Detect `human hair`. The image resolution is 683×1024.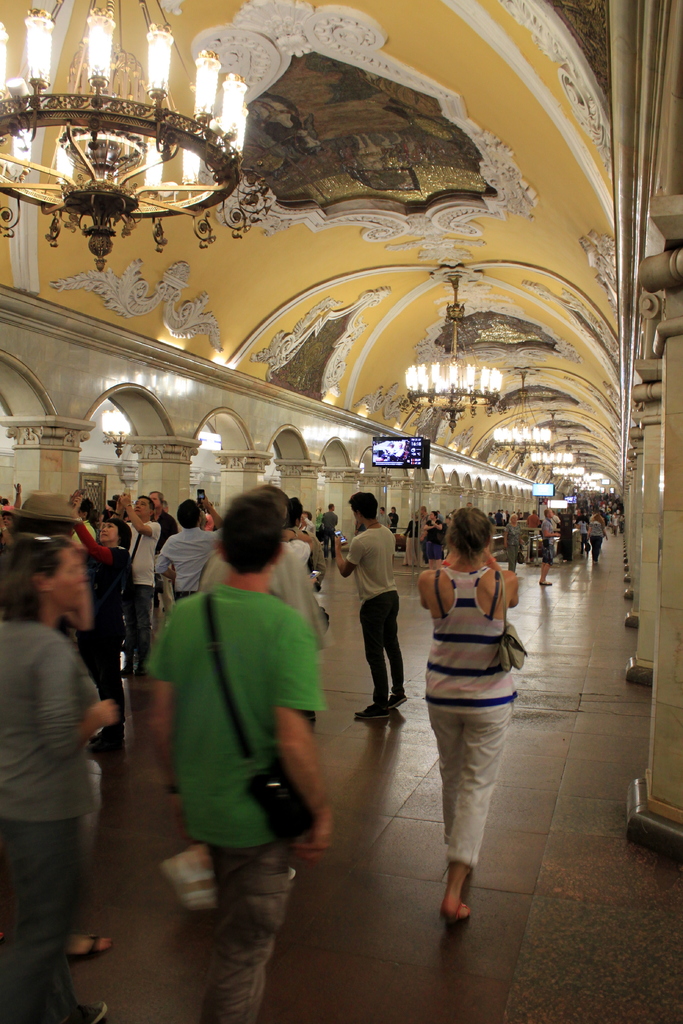
select_region(219, 491, 296, 575).
